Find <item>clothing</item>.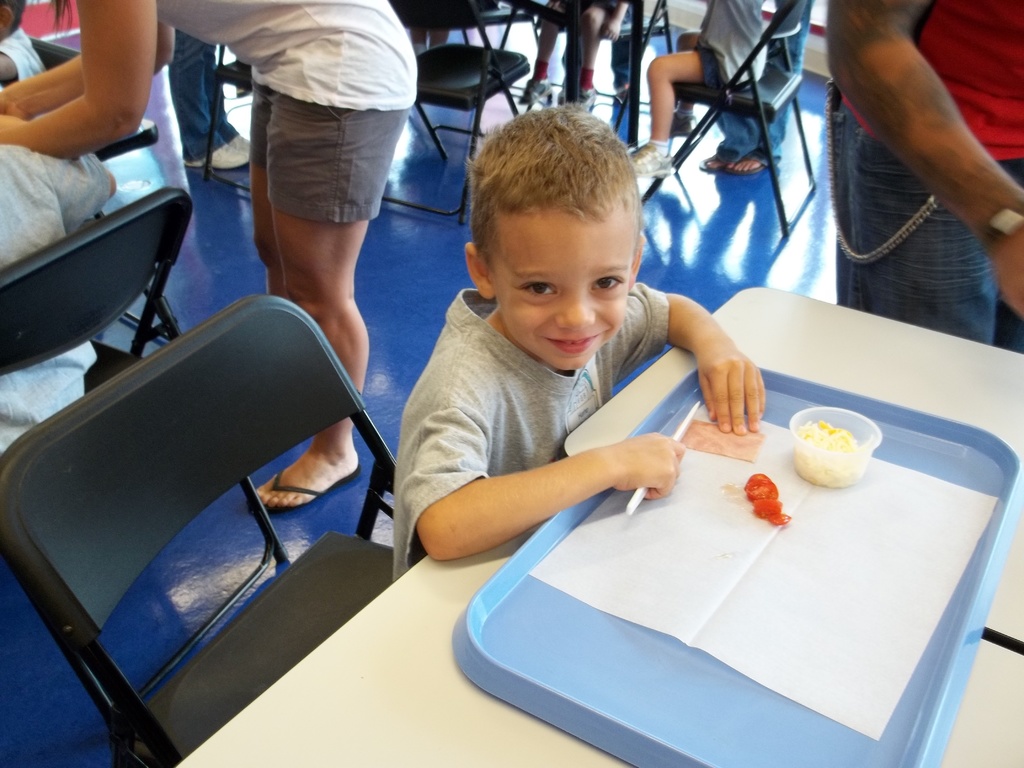
<region>0, 135, 111, 455</region>.
